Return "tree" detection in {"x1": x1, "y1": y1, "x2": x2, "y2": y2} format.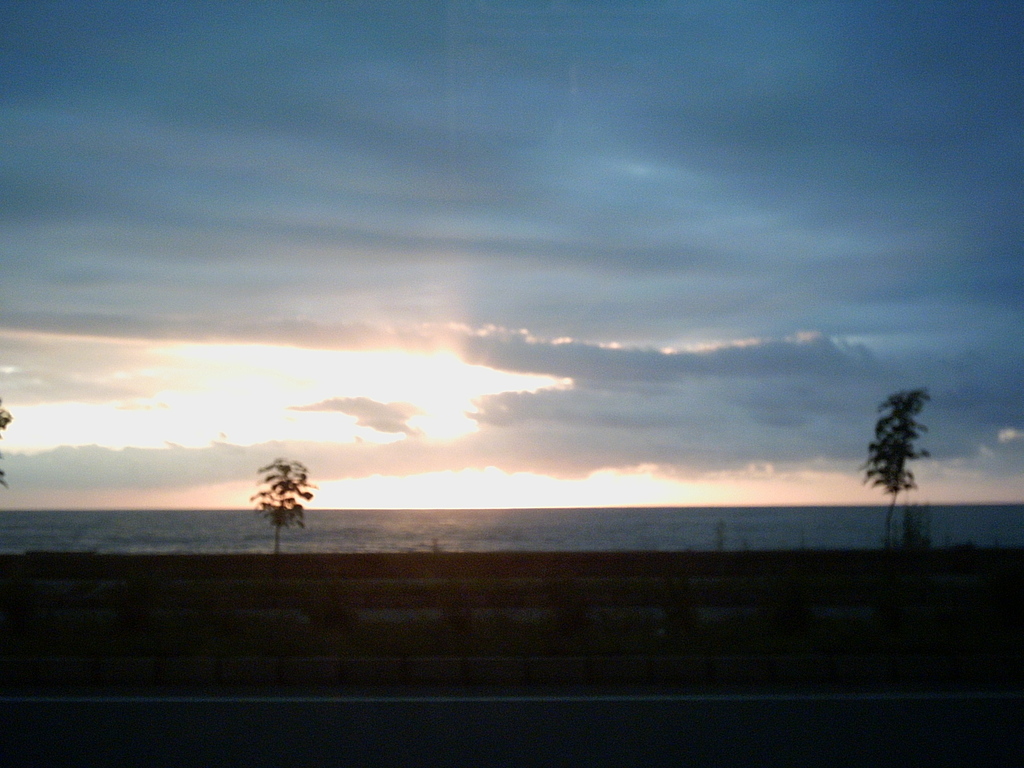
{"x1": 861, "y1": 385, "x2": 939, "y2": 543}.
